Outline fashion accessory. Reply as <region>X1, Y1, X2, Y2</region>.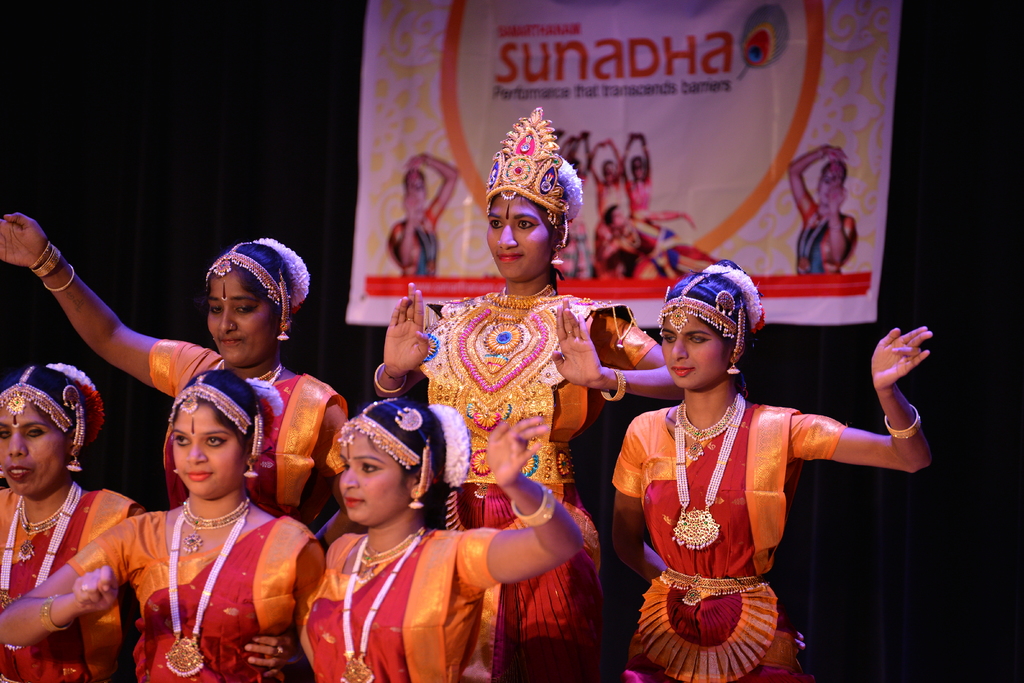
<region>205, 239, 282, 306</region>.
